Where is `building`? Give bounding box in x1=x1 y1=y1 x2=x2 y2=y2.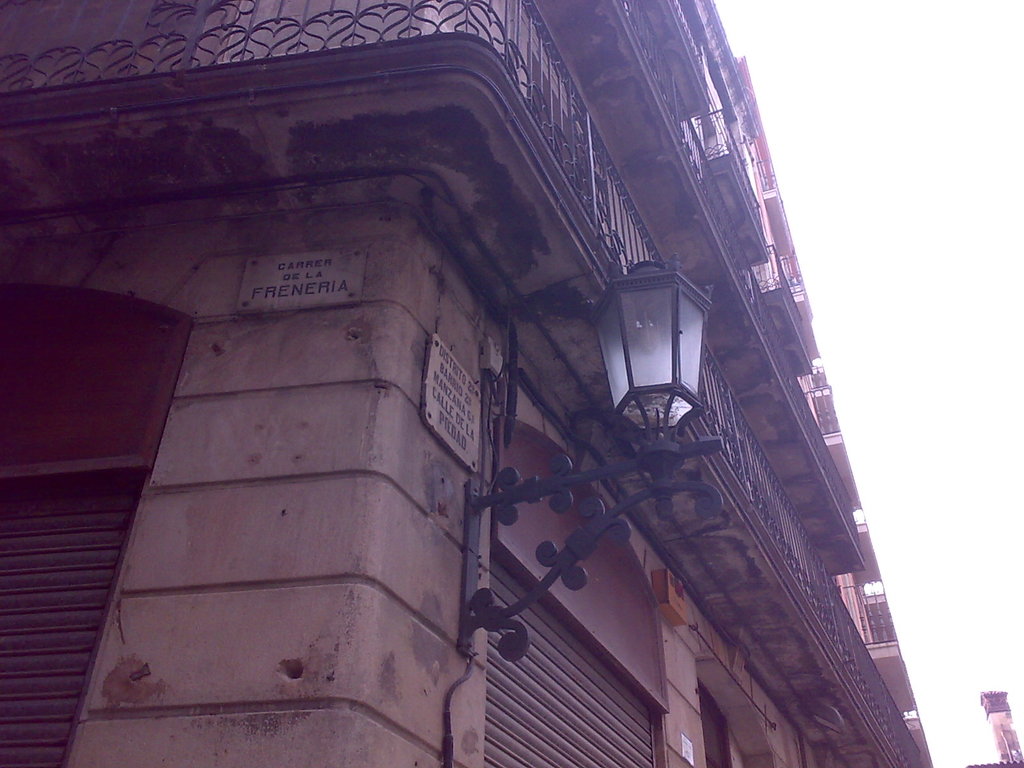
x1=966 y1=688 x2=1023 y2=767.
